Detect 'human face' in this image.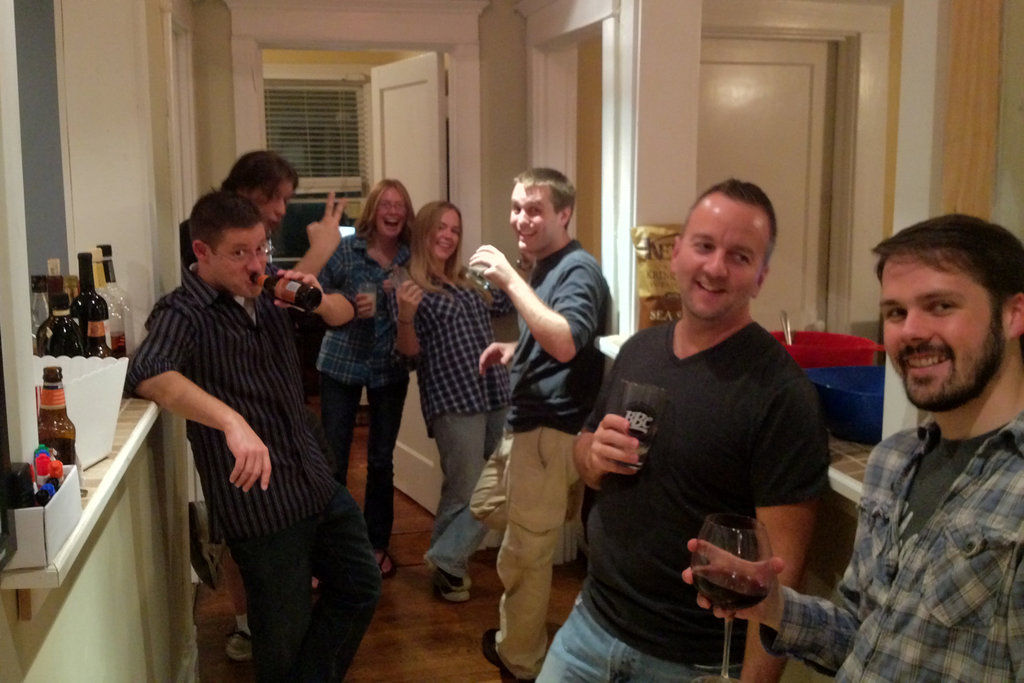
Detection: (x1=209, y1=221, x2=266, y2=295).
